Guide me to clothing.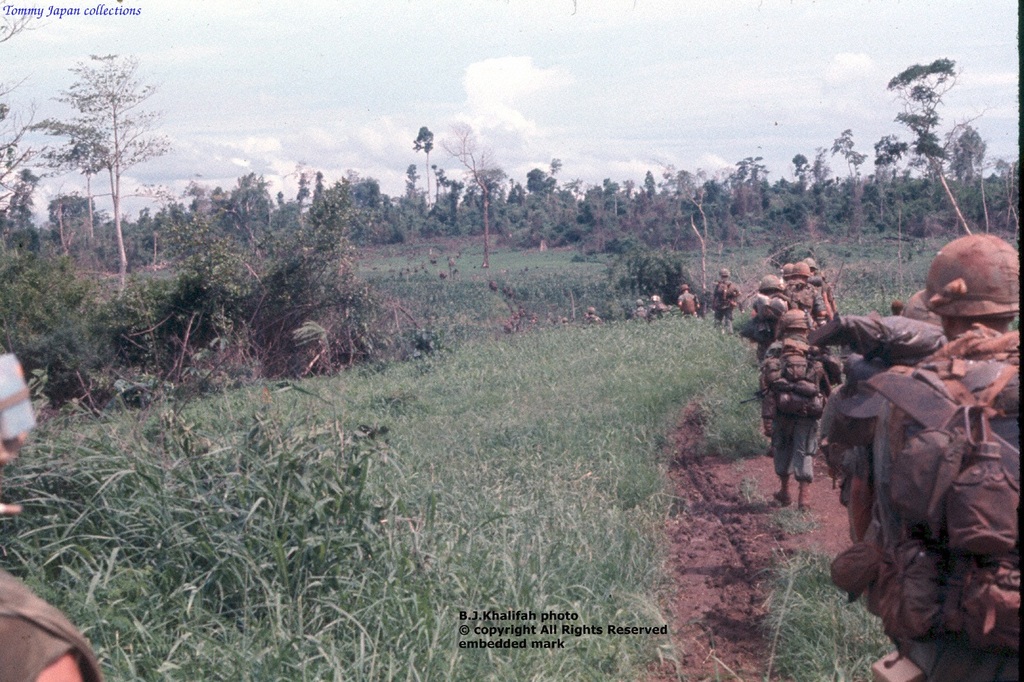
Guidance: select_region(0, 569, 109, 681).
